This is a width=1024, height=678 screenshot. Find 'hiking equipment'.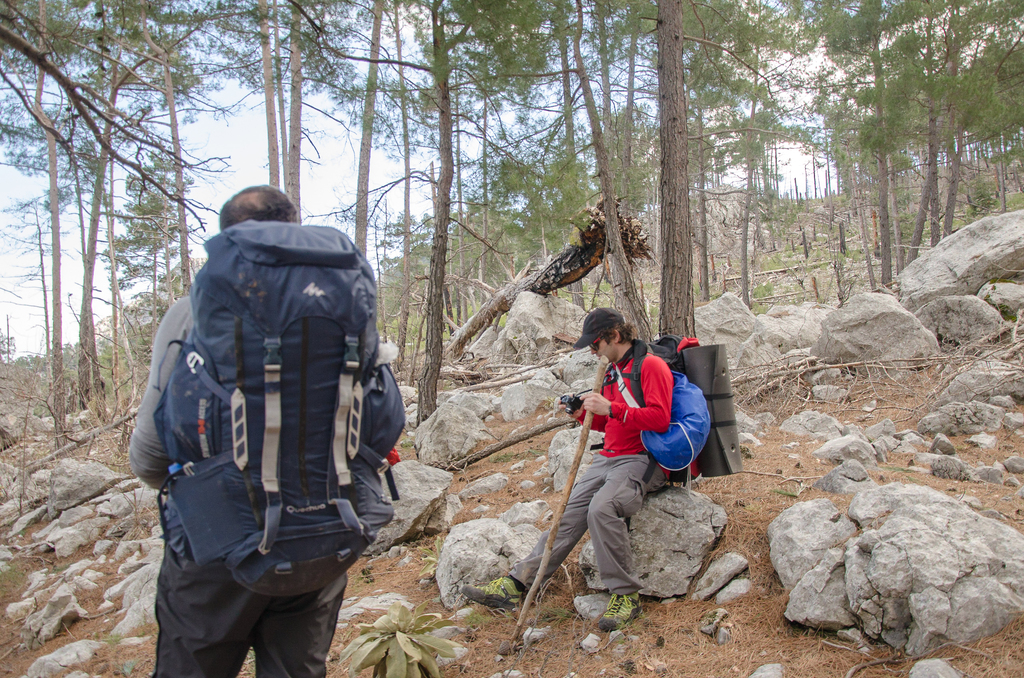
Bounding box: region(514, 353, 610, 646).
